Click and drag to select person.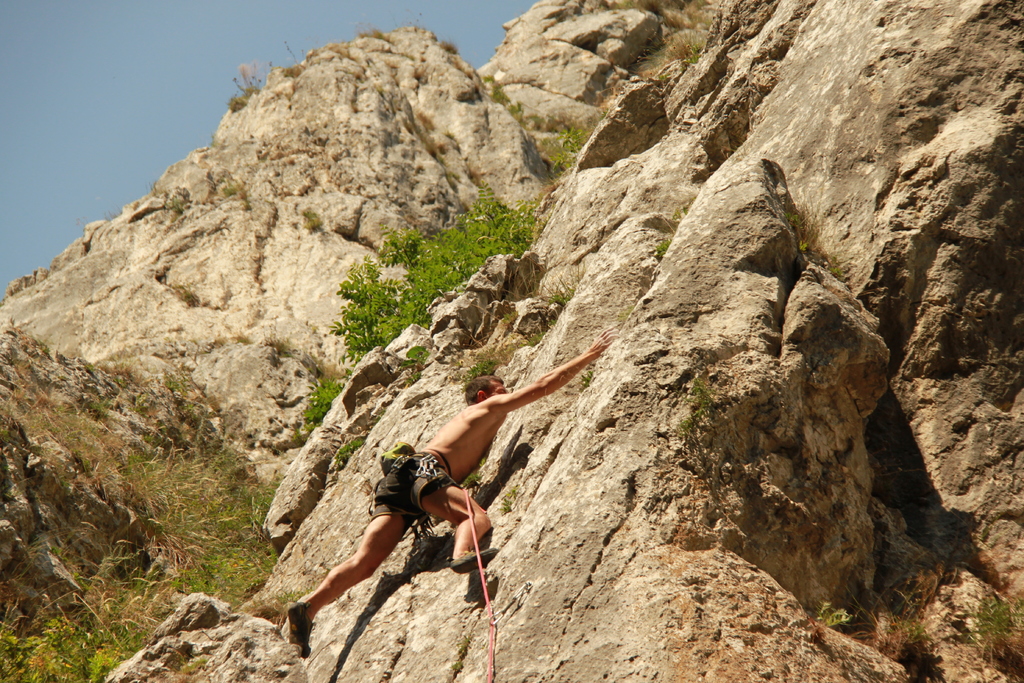
Selection: 312, 309, 600, 625.
